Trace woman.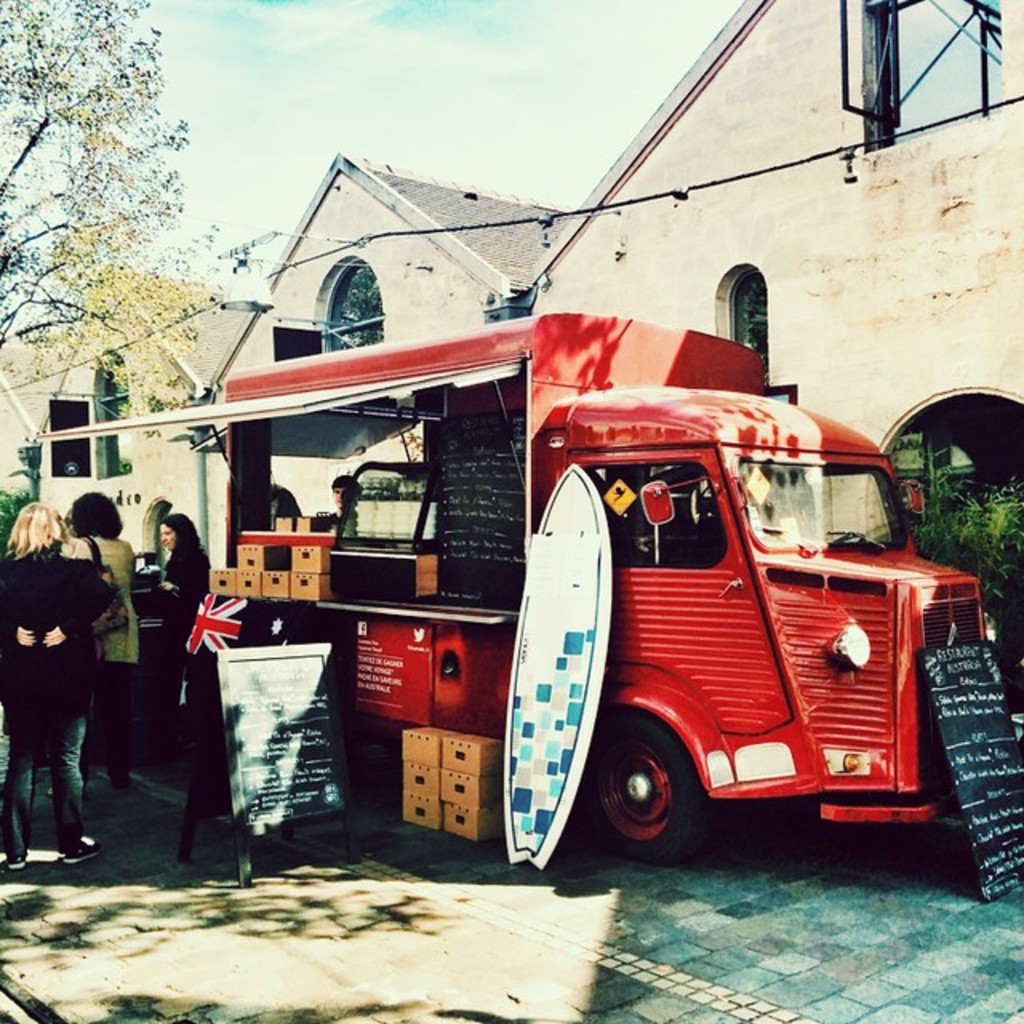
Traced to (x1=147, y1=515, x2=206, y2=722).
